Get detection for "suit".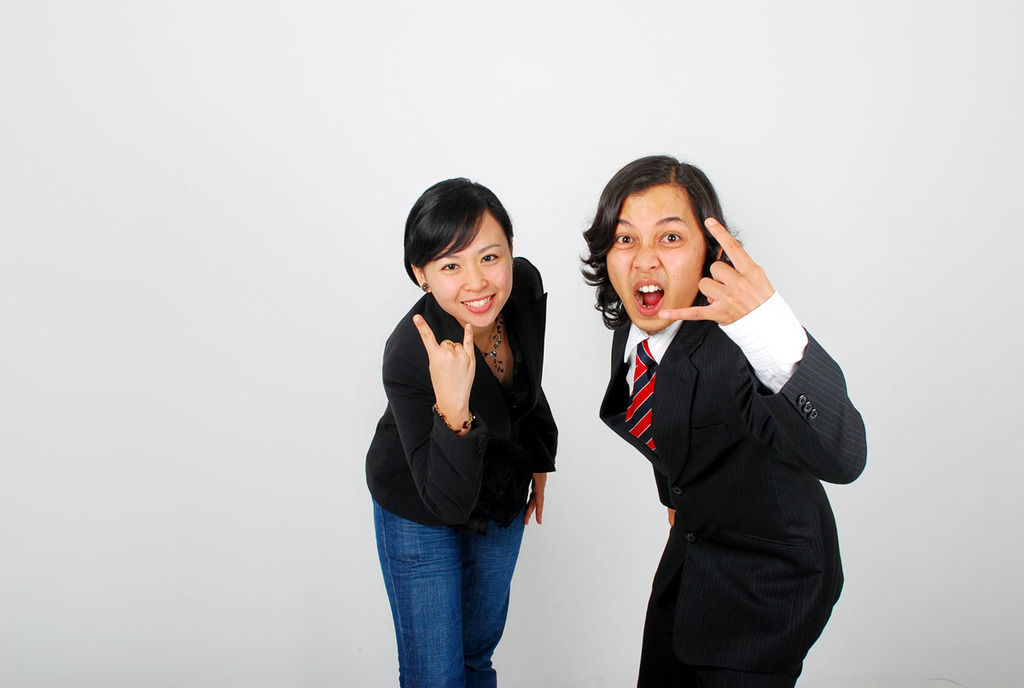
Detection: box(364, 289, 561, 534).
